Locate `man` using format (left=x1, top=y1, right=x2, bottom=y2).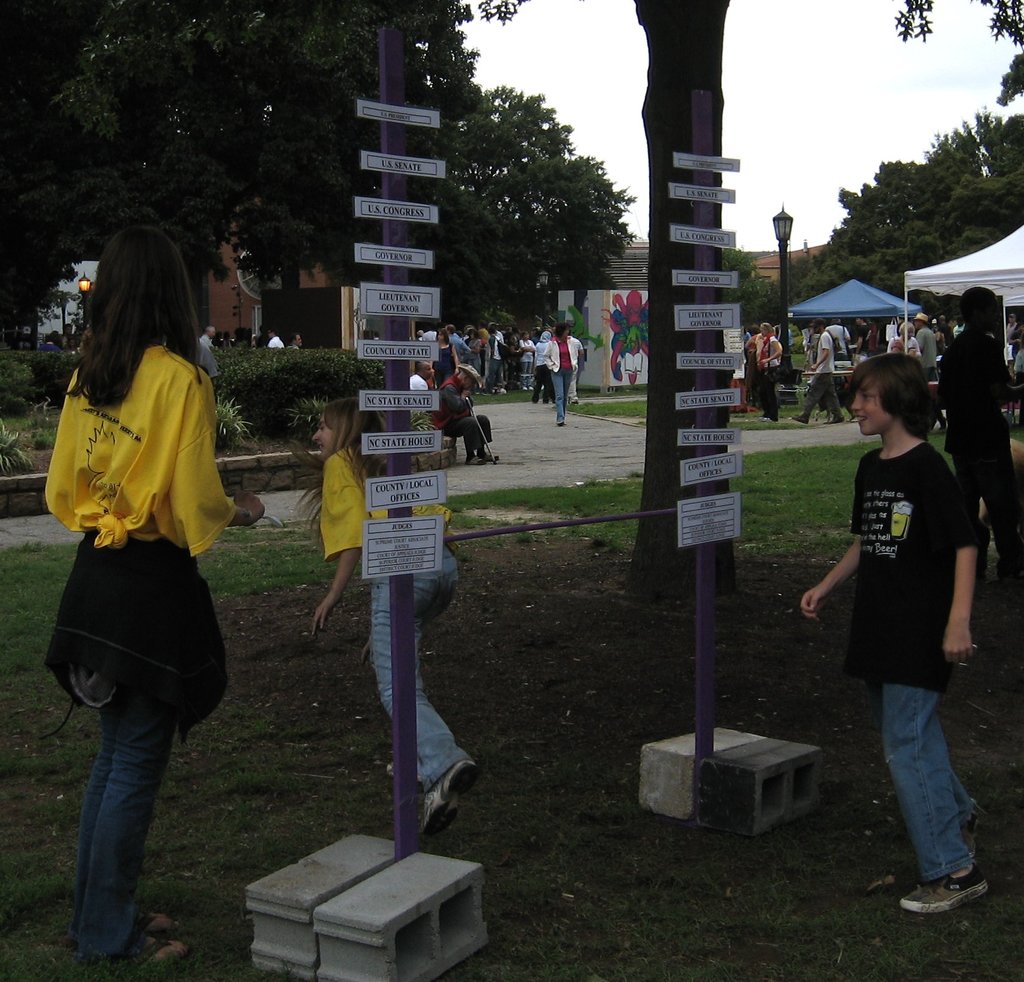
(left=565, top=323, right=585, bottom=402).
